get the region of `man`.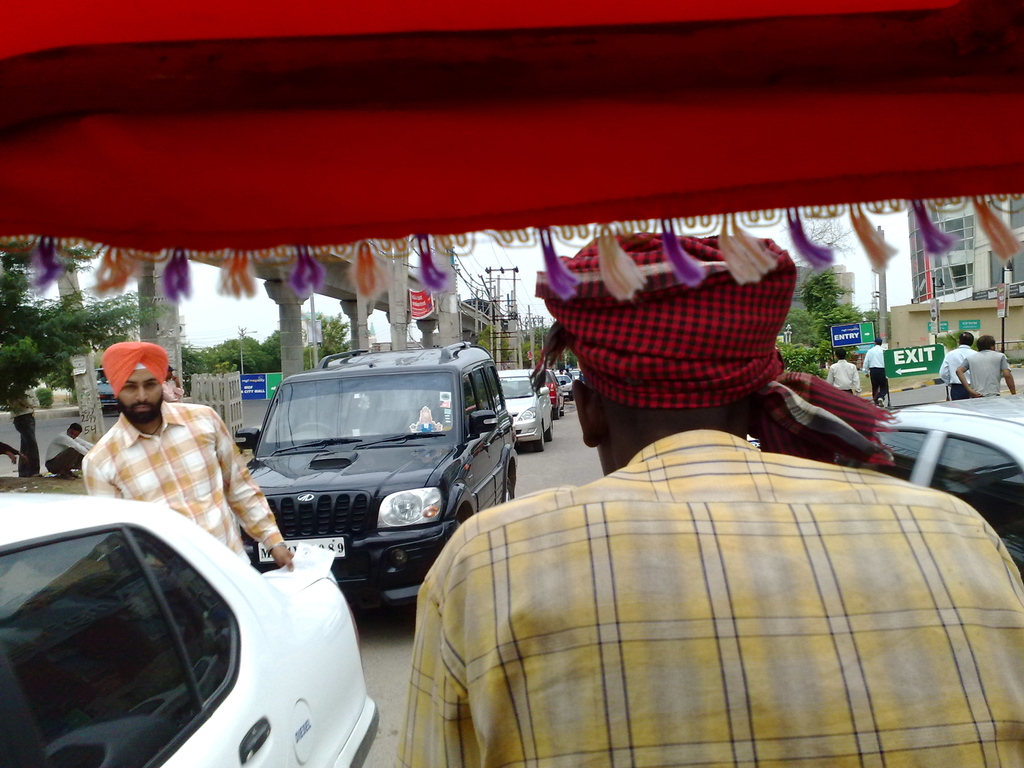
78/354/264/557.
